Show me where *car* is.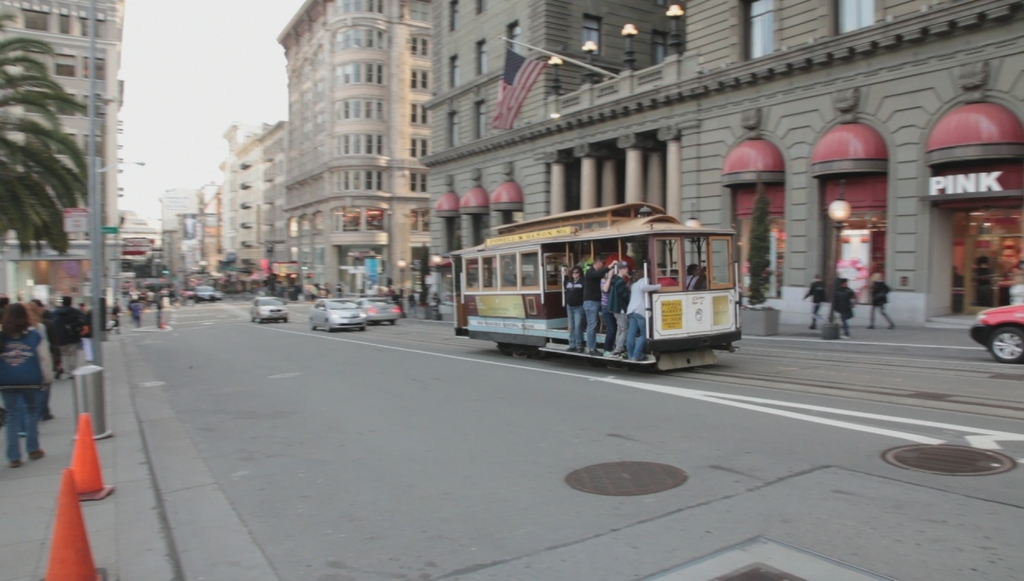
*car* is at 248, 297, 286, 324.
